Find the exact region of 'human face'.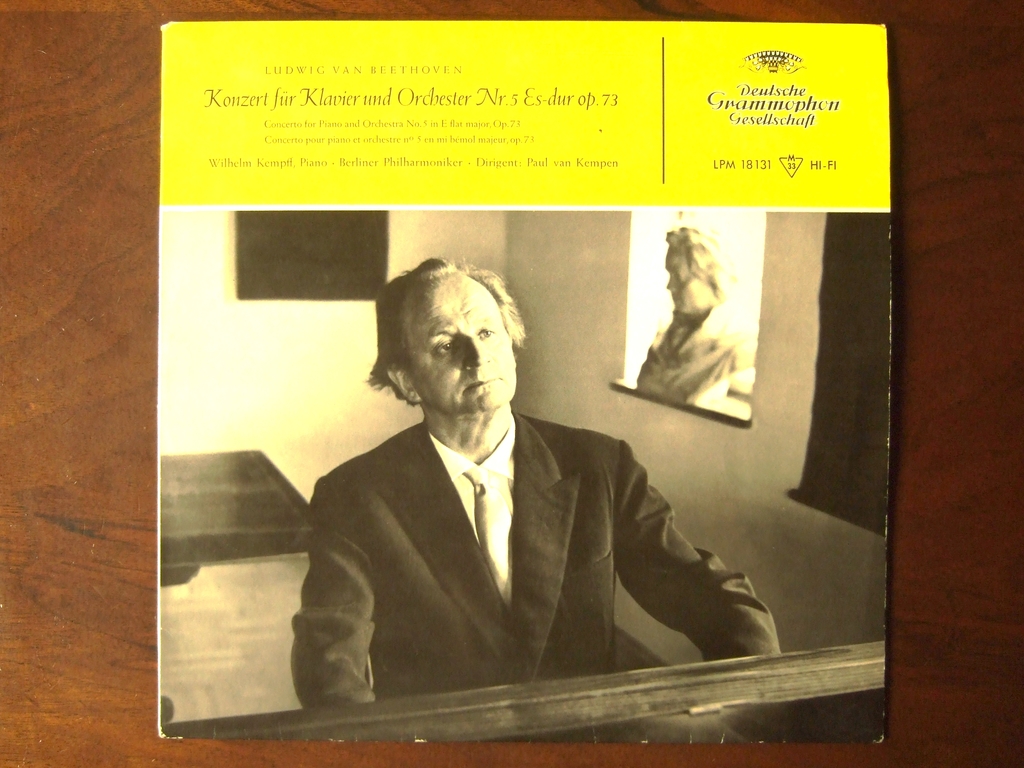
Exact region: 667 248 705 308.
